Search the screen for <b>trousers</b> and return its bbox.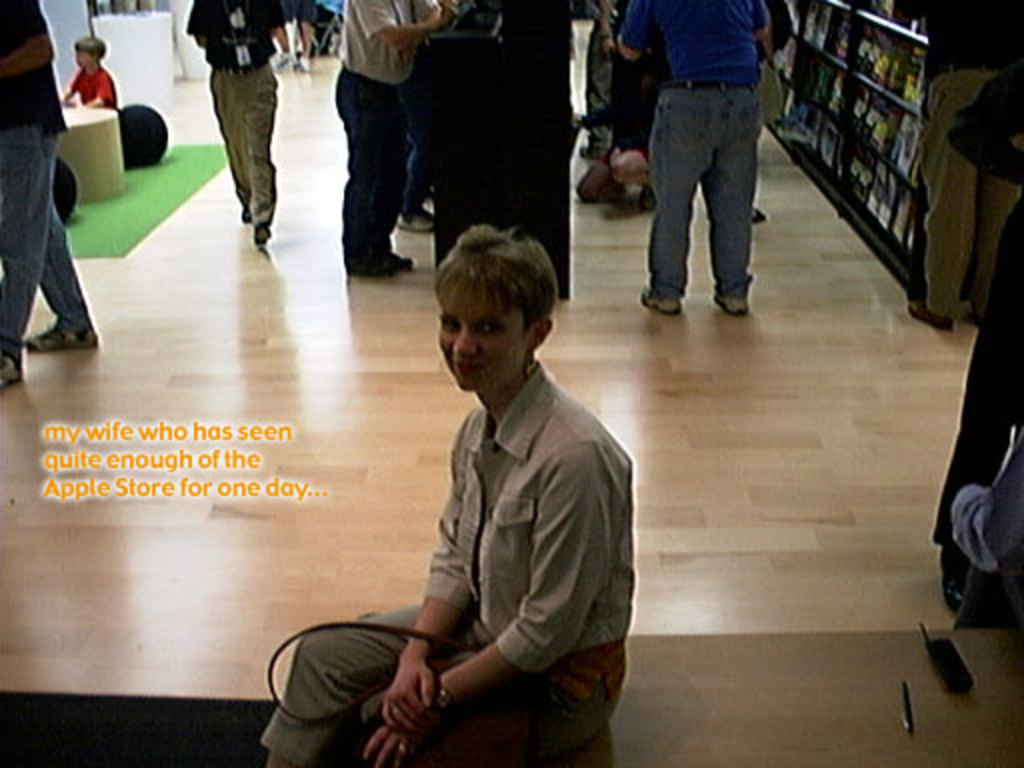
Found: rect(934, 200, 1022, 546).
